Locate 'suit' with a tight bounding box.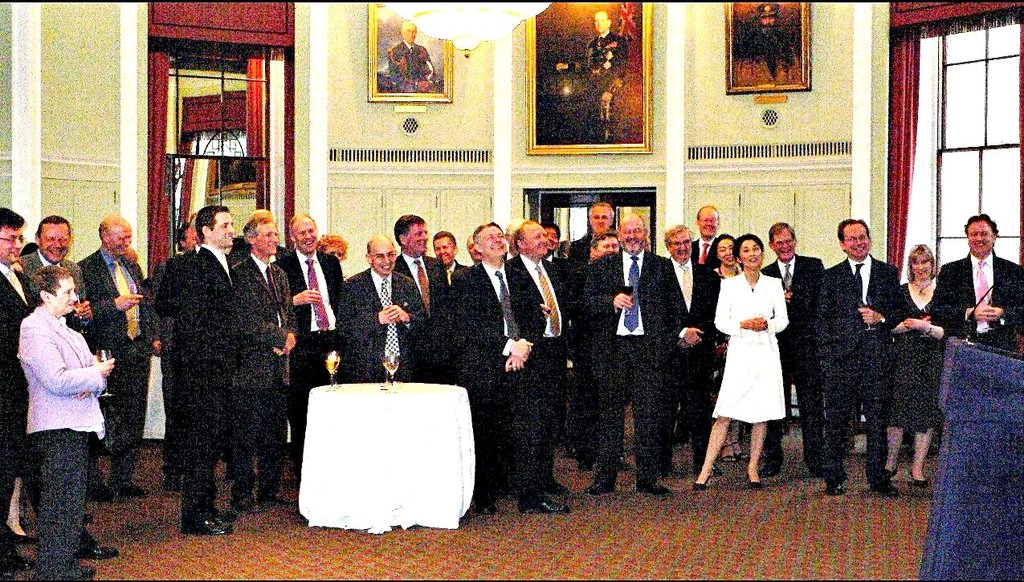
locate(348, 265, 426, 389).
